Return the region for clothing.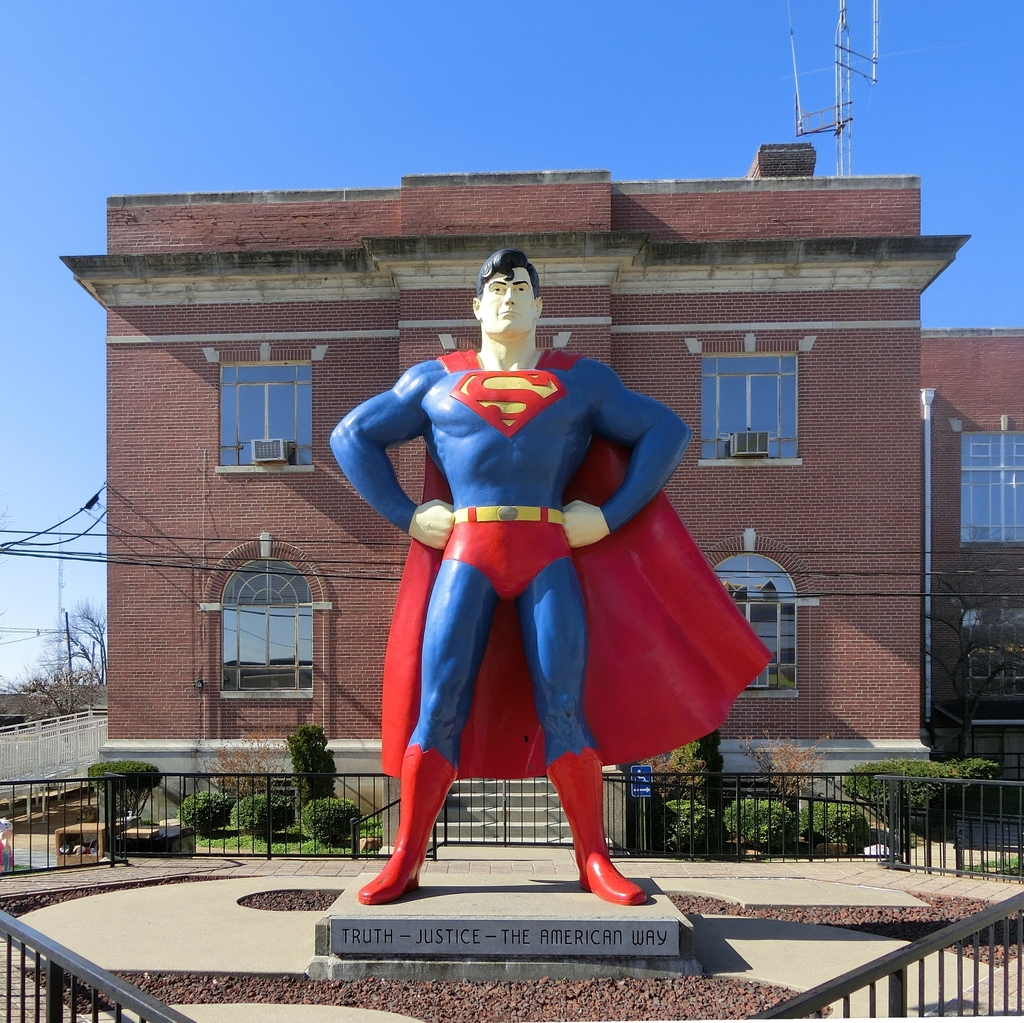
346,405,738,780.
